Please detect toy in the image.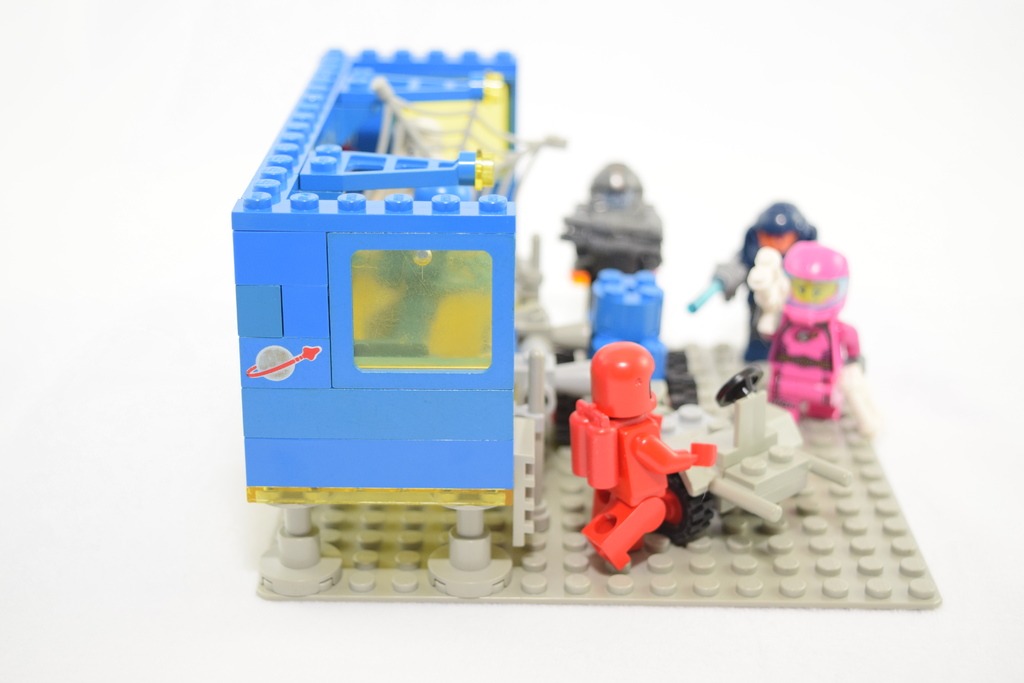
bbox(567, 325, 716, 572).
